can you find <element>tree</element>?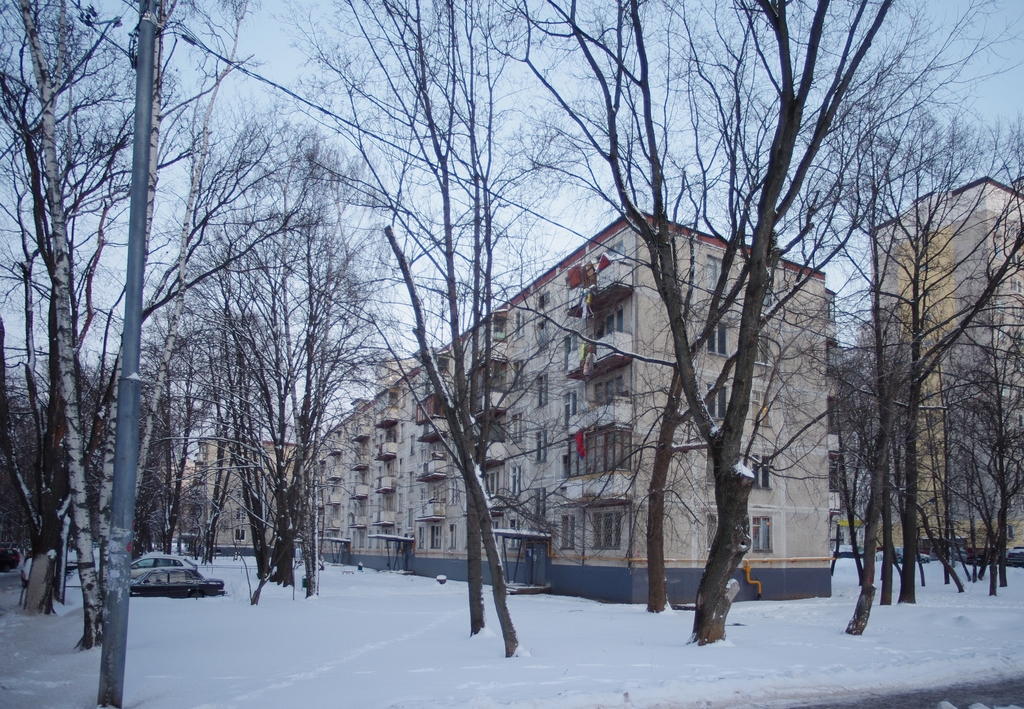
Yes, bounding box: [284, 0, 575, 657].
